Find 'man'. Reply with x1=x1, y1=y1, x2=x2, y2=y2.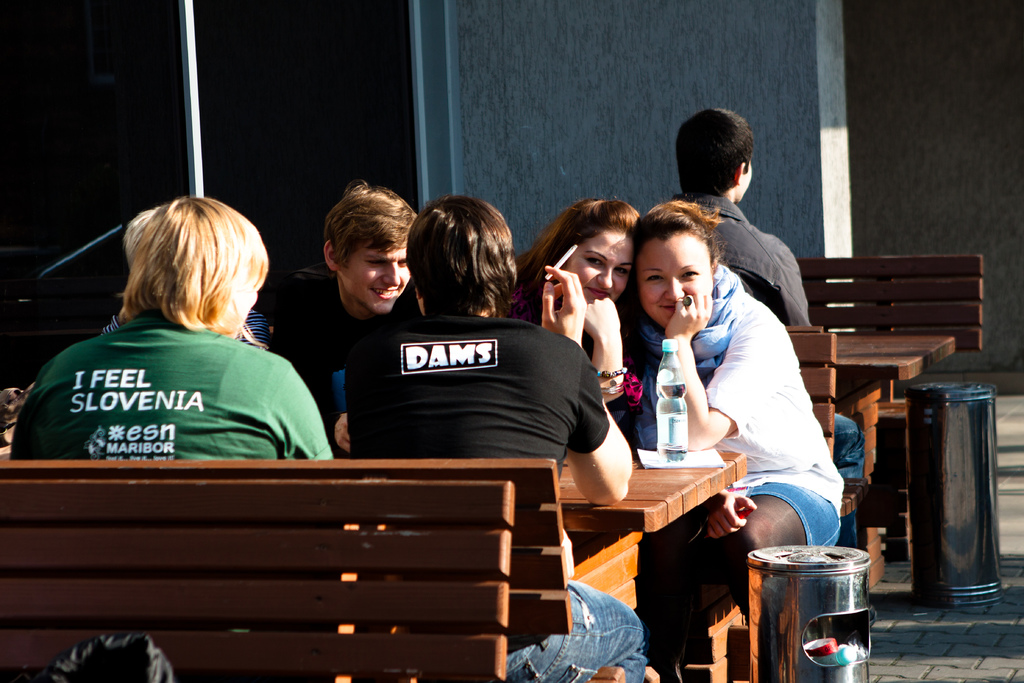
x1=20, y1=199, x2=348, y2=488.
